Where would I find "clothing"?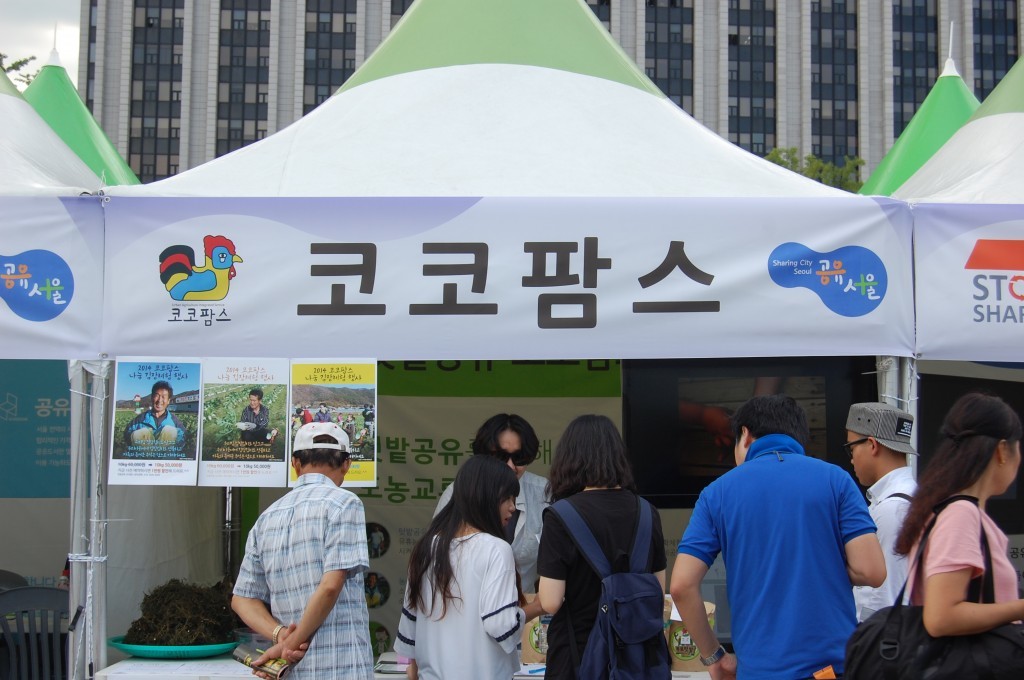
At box(546, 470, 667, 678).
